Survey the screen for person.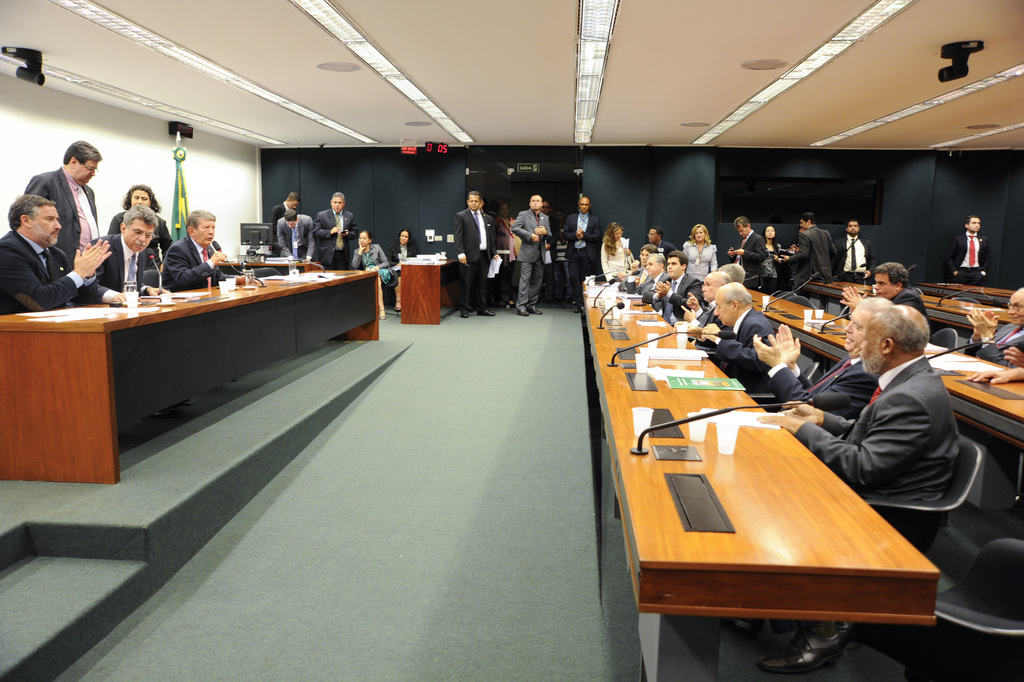
Survey found: (x1=731, y1=216, x2=774, y2=289).
